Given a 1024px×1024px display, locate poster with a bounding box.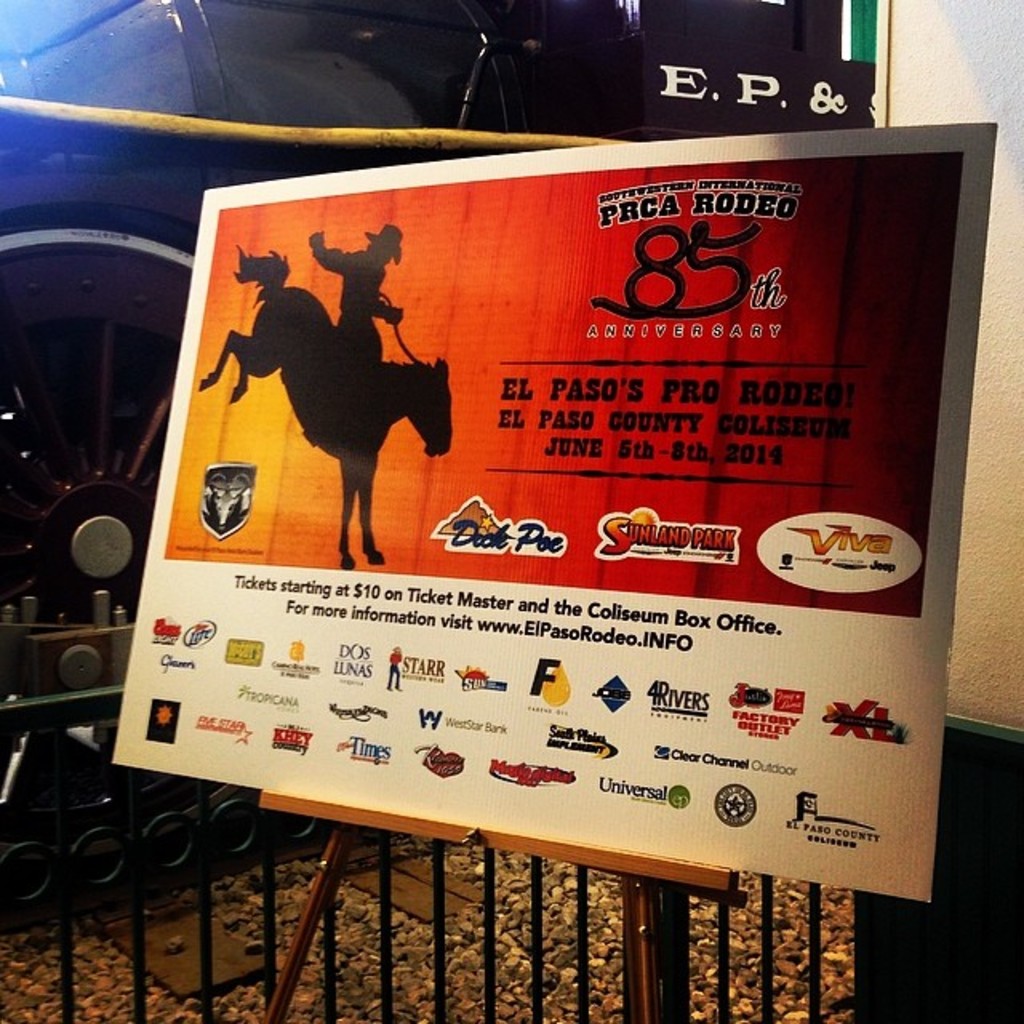
Located: (left=114, top=118, right=997, bottom=902).
